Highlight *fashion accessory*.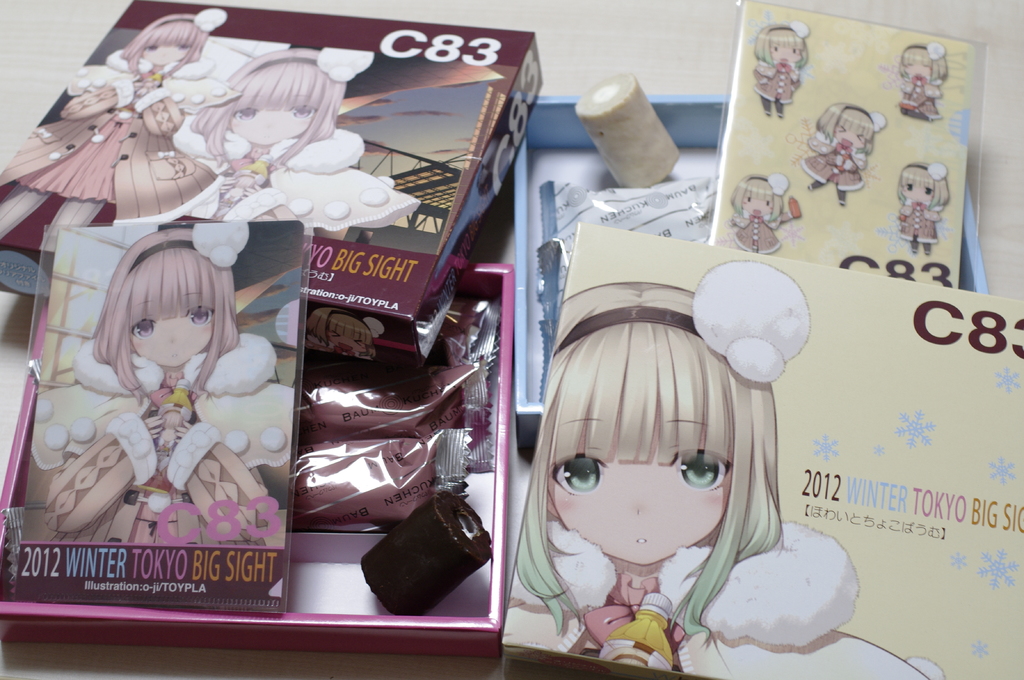
Highlighted region: <box>330,314,384,340</box>.
